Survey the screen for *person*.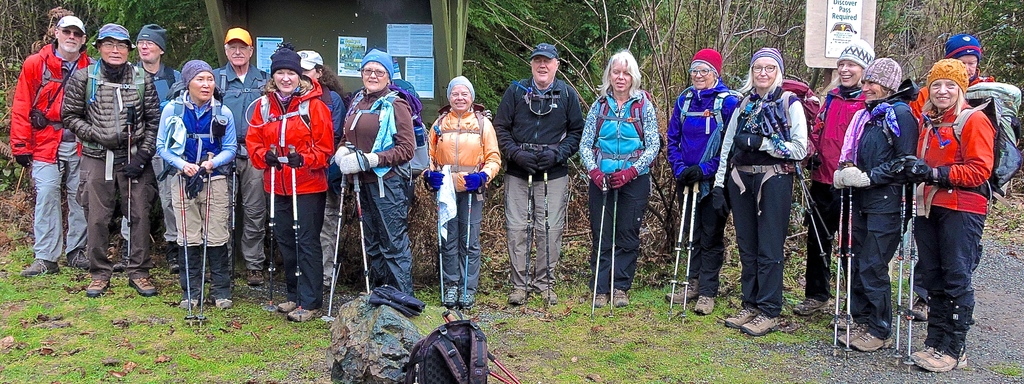
Survey found: <region>830, 58, 917, 351</region>.
